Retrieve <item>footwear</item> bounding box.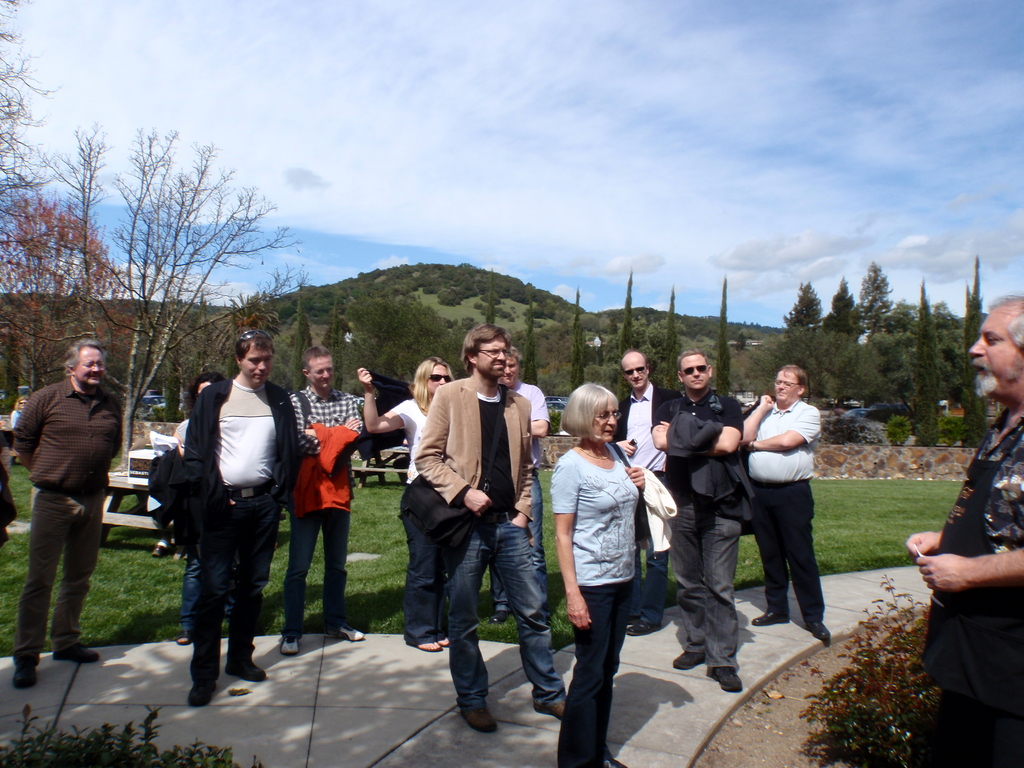
Bounding box: {"left": 280, "top": 636, "right": 300, "bottom": 657}.
